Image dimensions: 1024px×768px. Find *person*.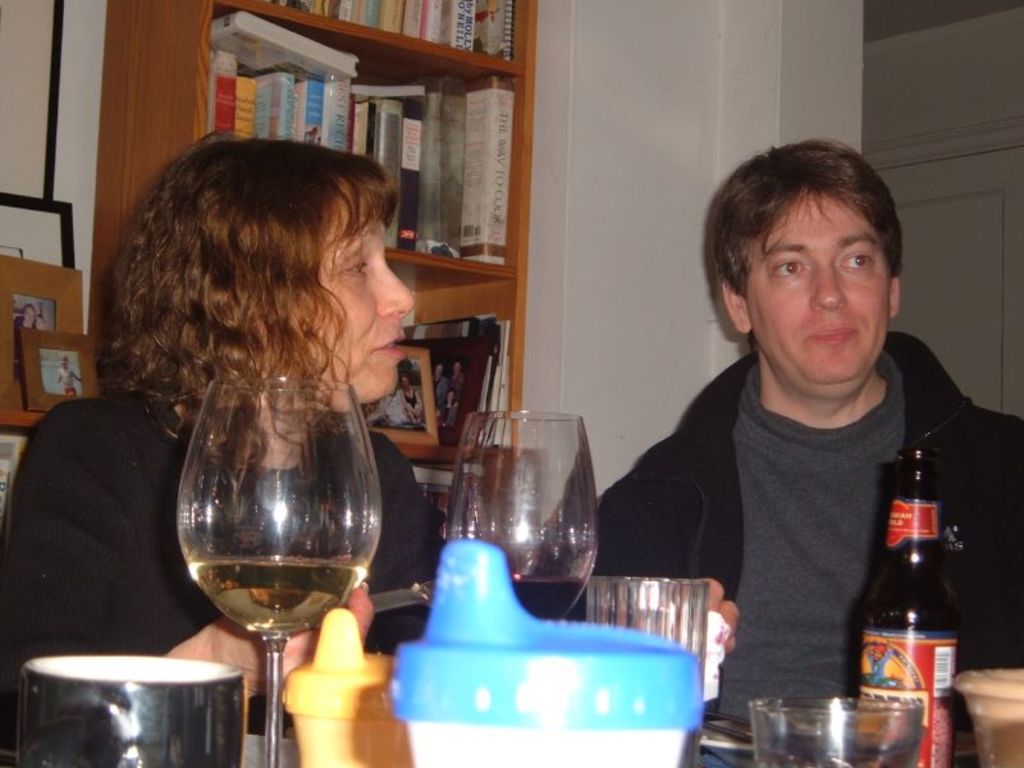
0/129/742/749.
